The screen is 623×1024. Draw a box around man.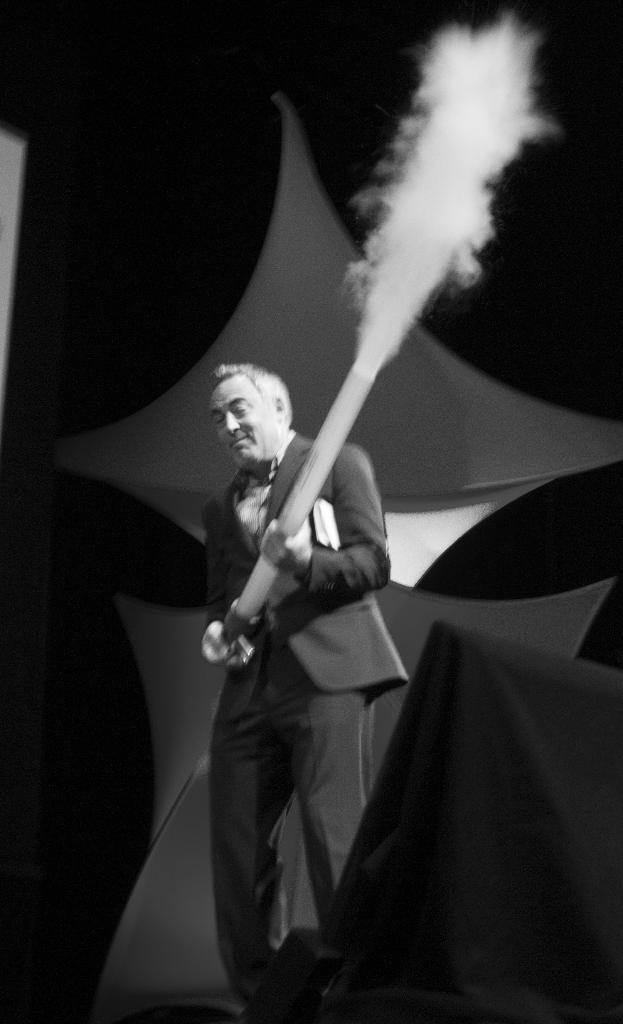
box=[179, 340, 420, 988].
